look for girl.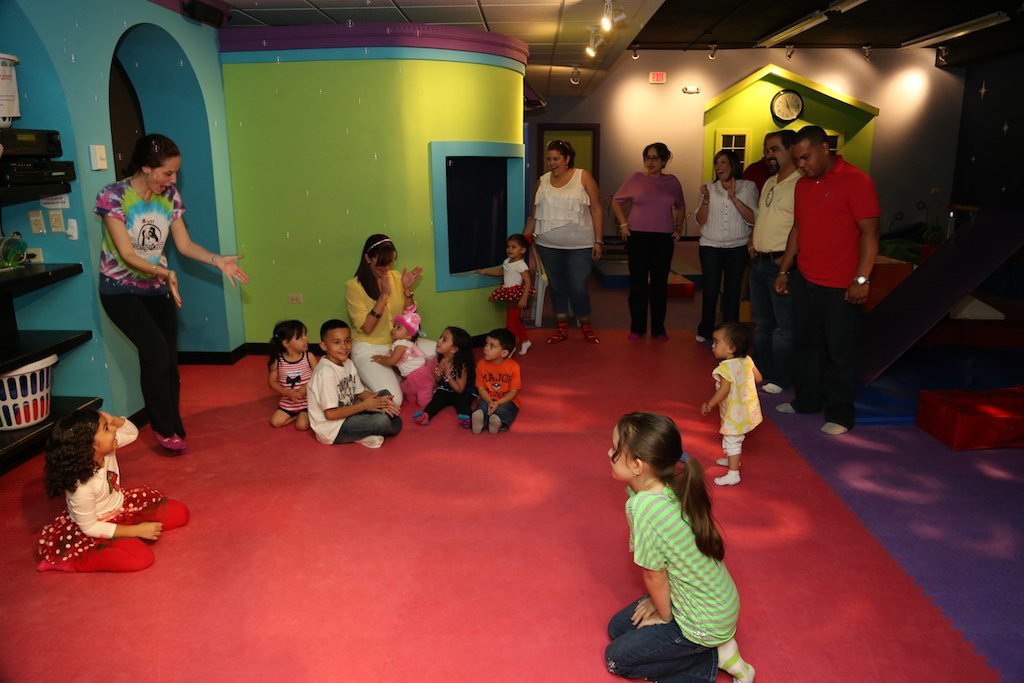
Found: x1=413, y1=321, x2=478, y2=429.
